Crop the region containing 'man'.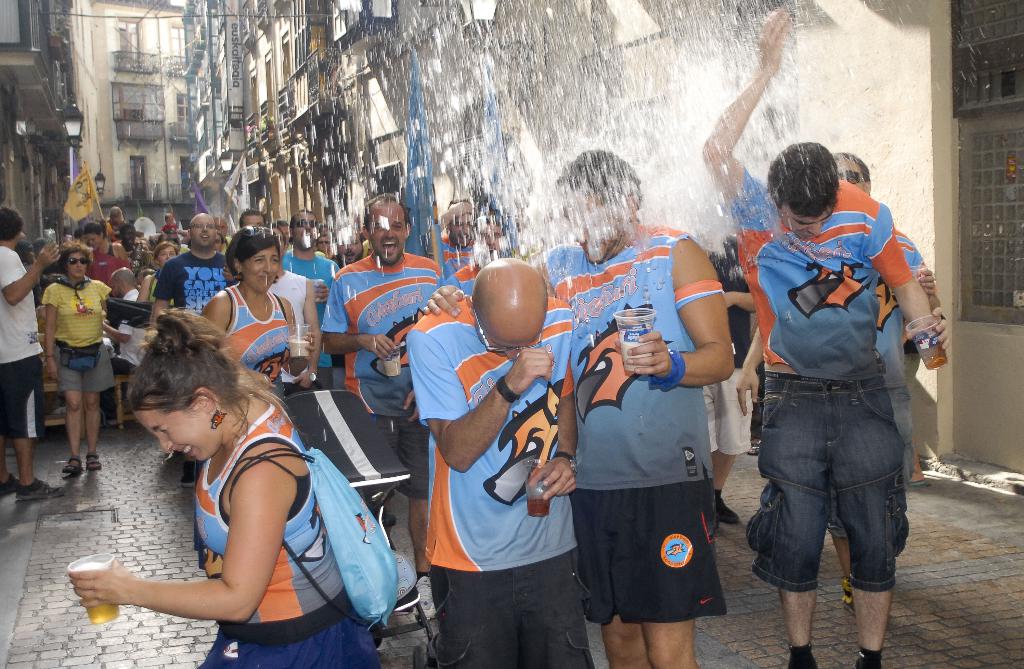
Crop region: bbox=(702, 4, 952, 668).
